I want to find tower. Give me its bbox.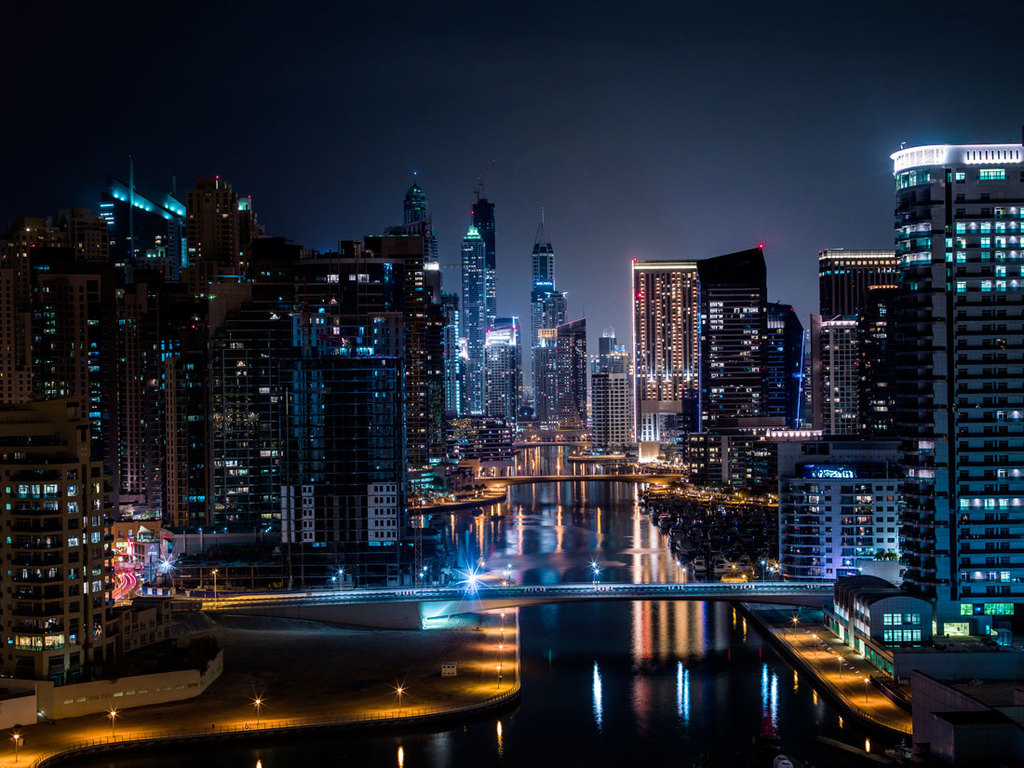
(left=91, top=163, right=204, bottom=555).
